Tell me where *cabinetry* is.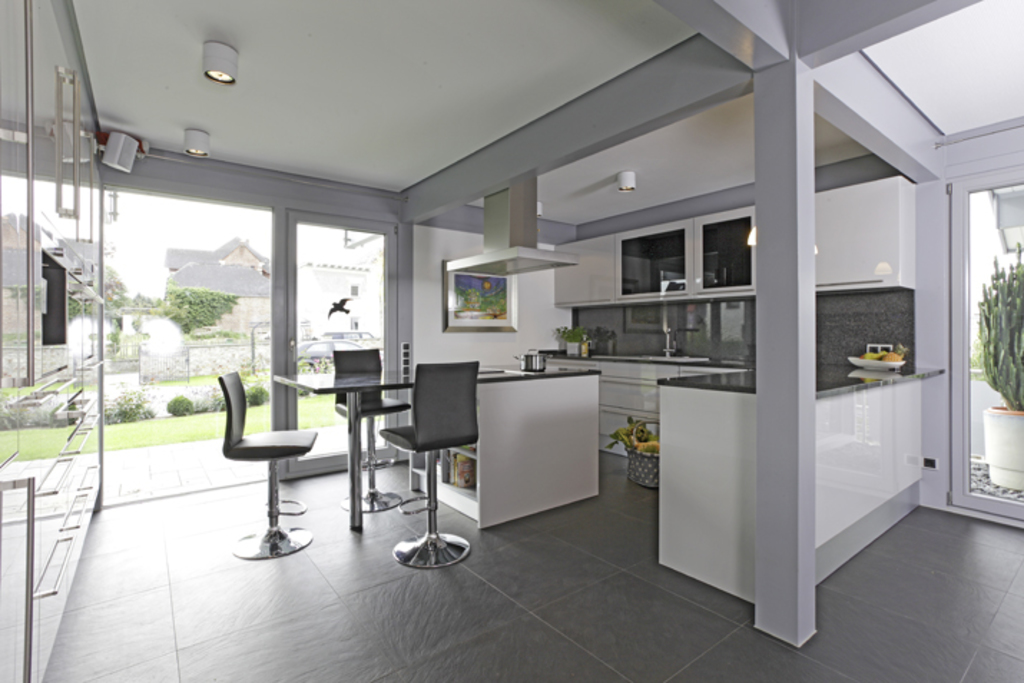
*cabinetry* is at [514, 344, 696, 461].
